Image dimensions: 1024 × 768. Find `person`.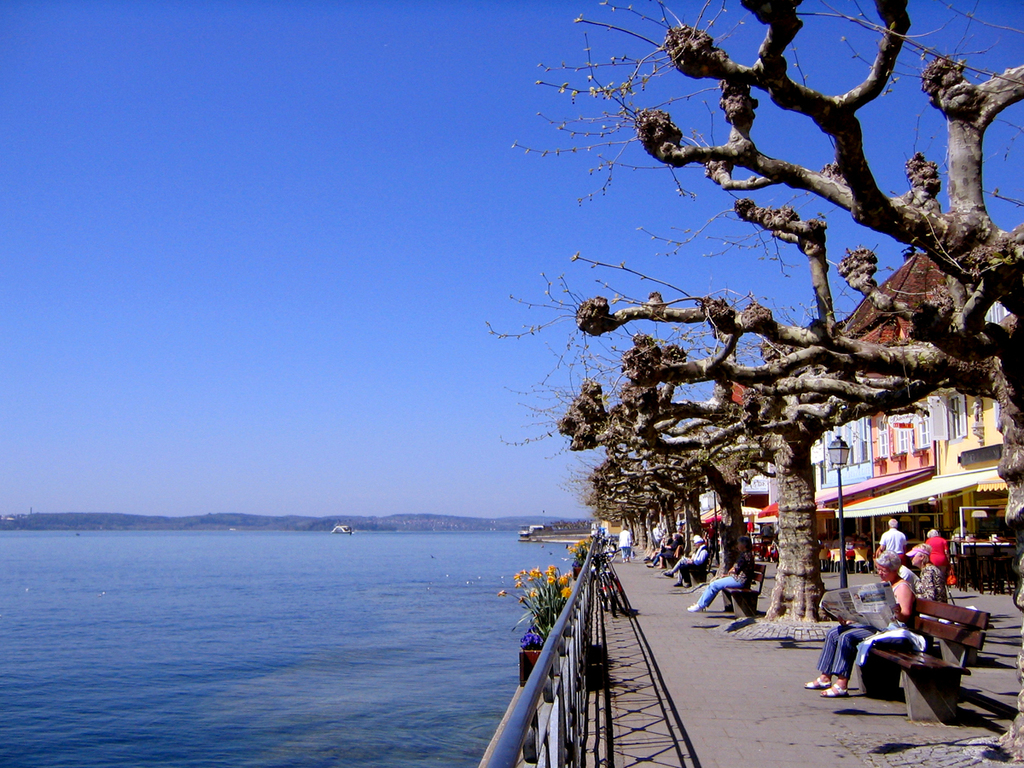
box=[615, 521, 635, 559].
